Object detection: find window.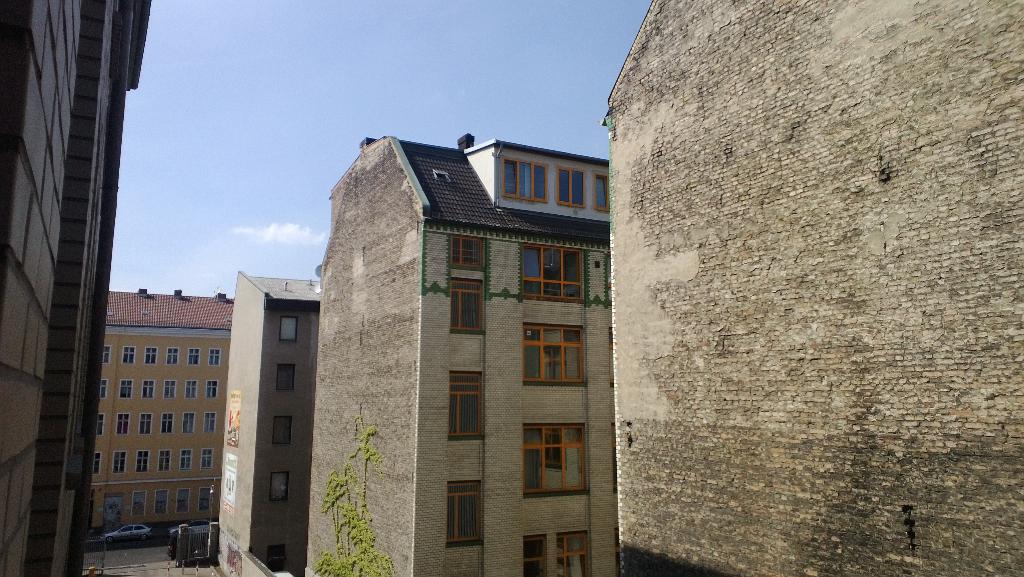
Rect(442, 371, 487, 442).
